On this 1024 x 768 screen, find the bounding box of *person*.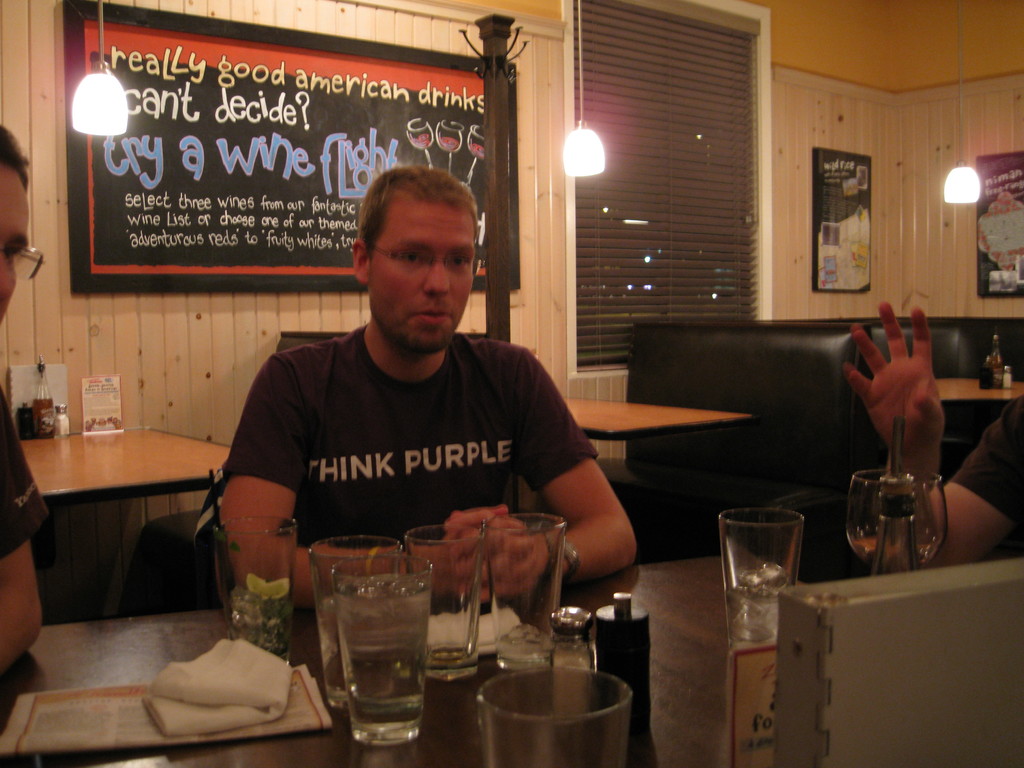
Bounding box: x1=191, y1=164, x2=607, y2=629.
